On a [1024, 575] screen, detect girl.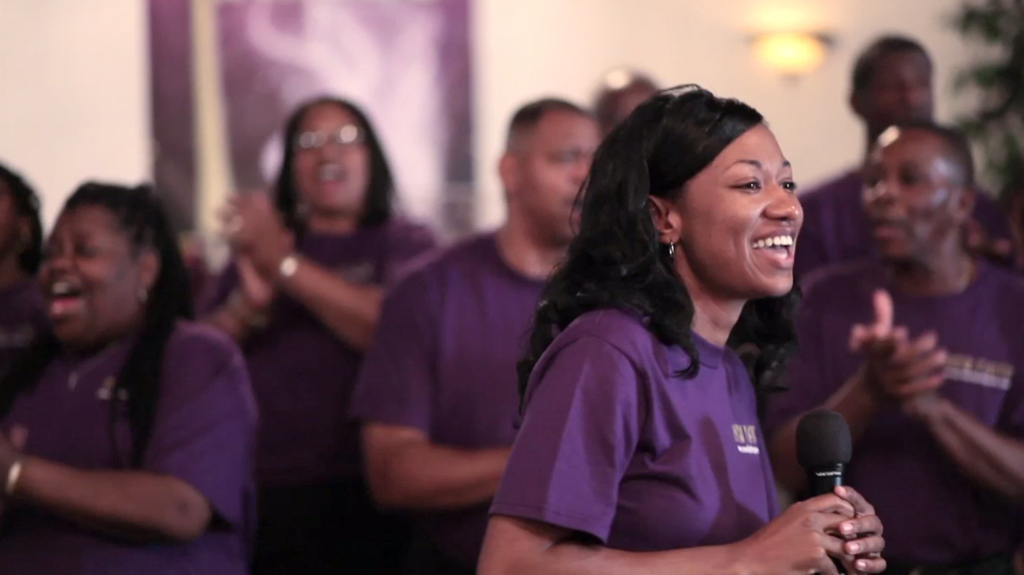
{"left": 476, "top": 79, "right": 884, "bottom": 574}.
